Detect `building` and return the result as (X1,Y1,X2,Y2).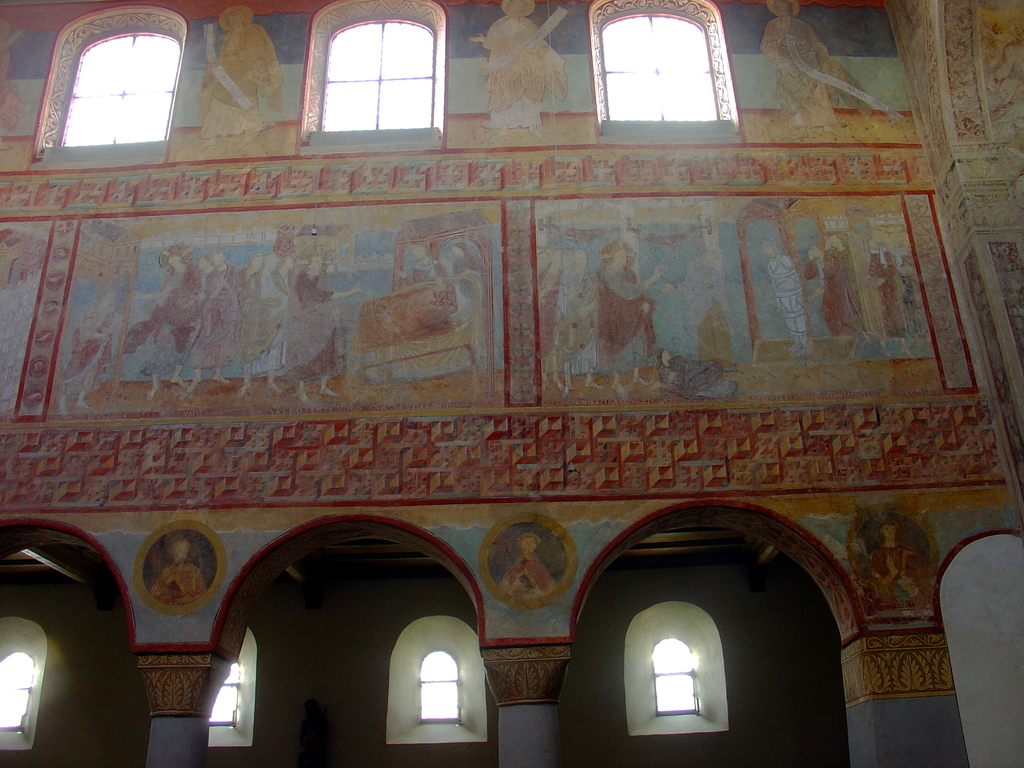
(0,1,1023,767).
